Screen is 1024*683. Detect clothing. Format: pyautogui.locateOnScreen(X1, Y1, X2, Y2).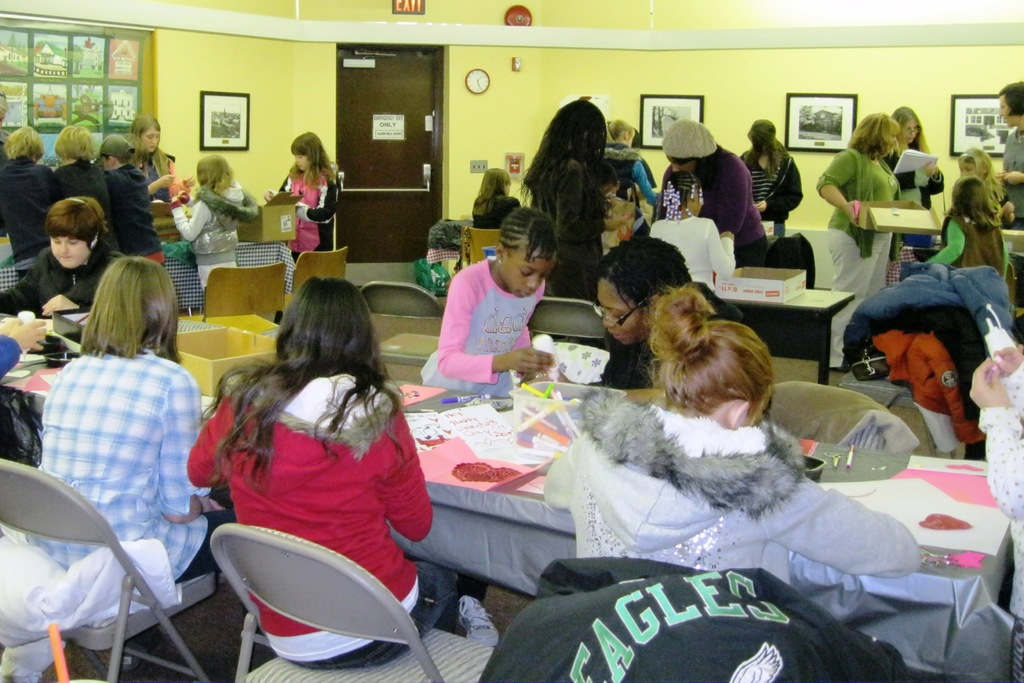
pyautogui.locateOnScreen(33, 335, 249, 567).
